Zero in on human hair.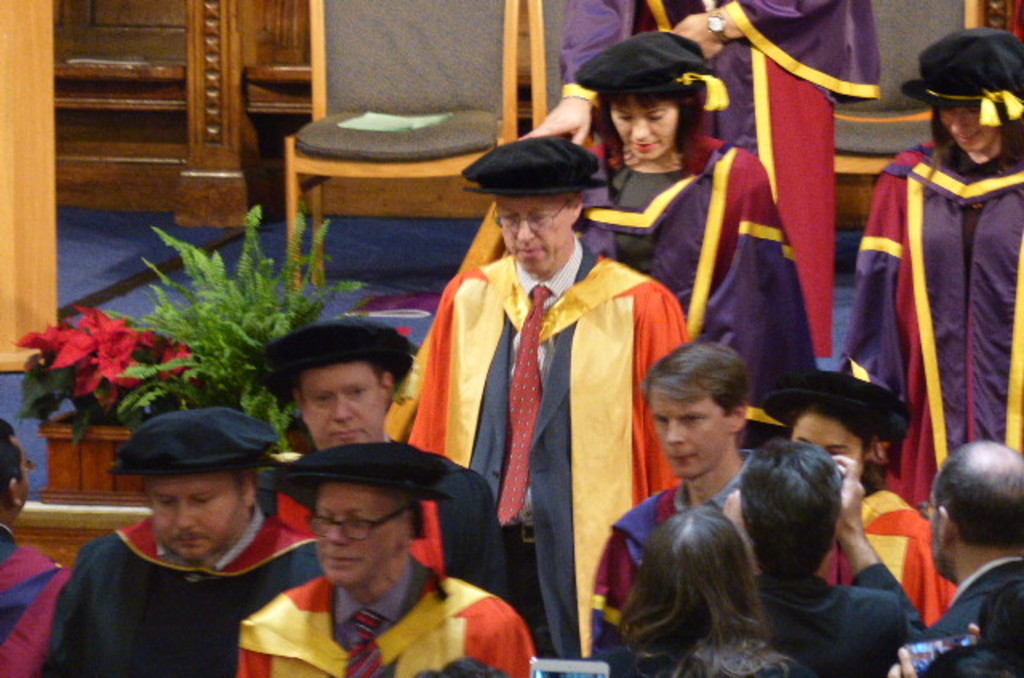
Zeroed in: l=645, t=339, r=752, b=421.
